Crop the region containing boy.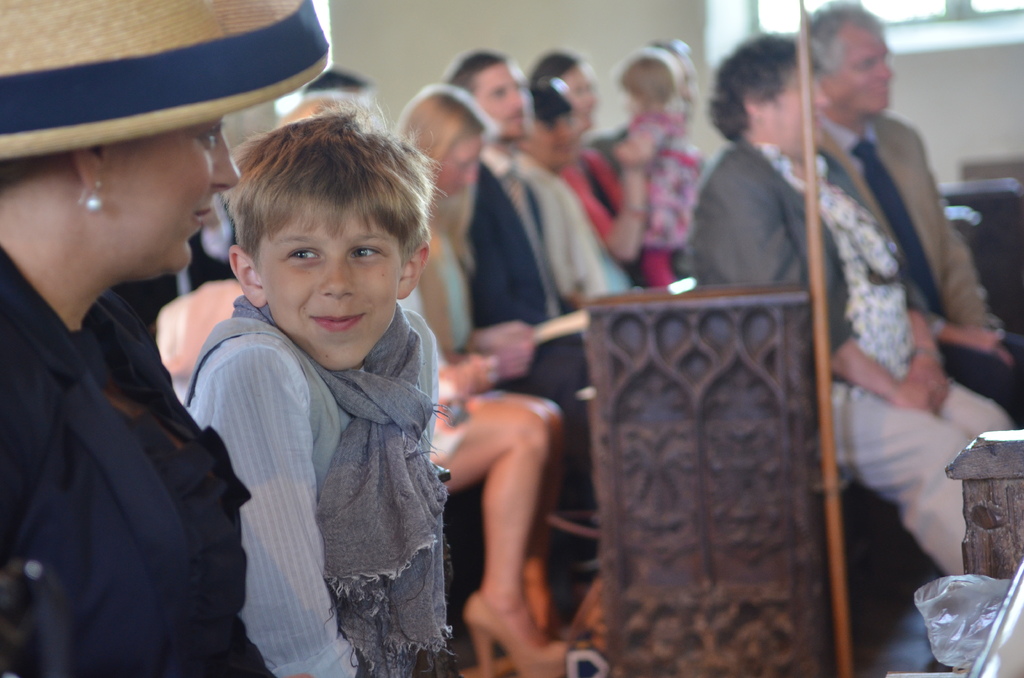
Crop region: [198,109,453,677].
